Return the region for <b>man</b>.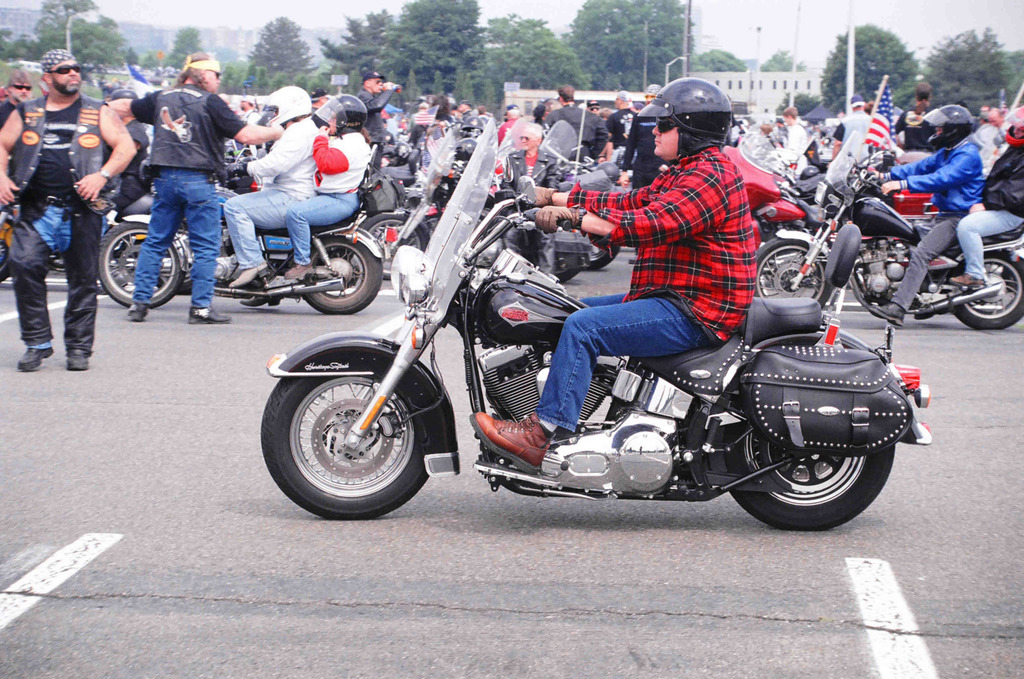
<region>95, 48, 285, 323</region>.
